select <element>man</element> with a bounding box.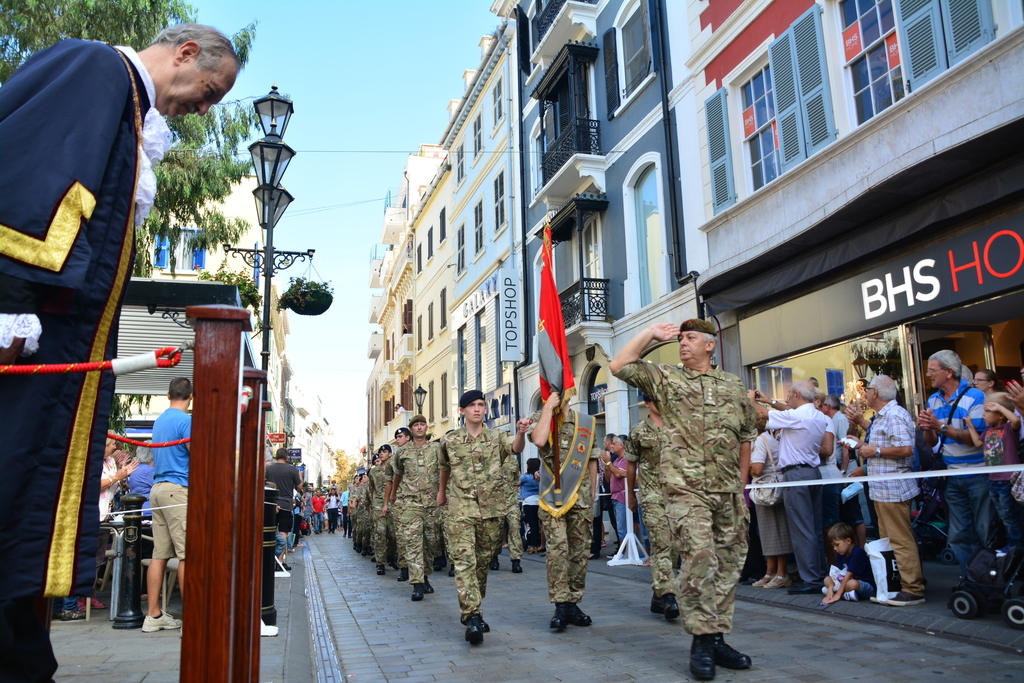
crop(430, 394, 527, 655).
